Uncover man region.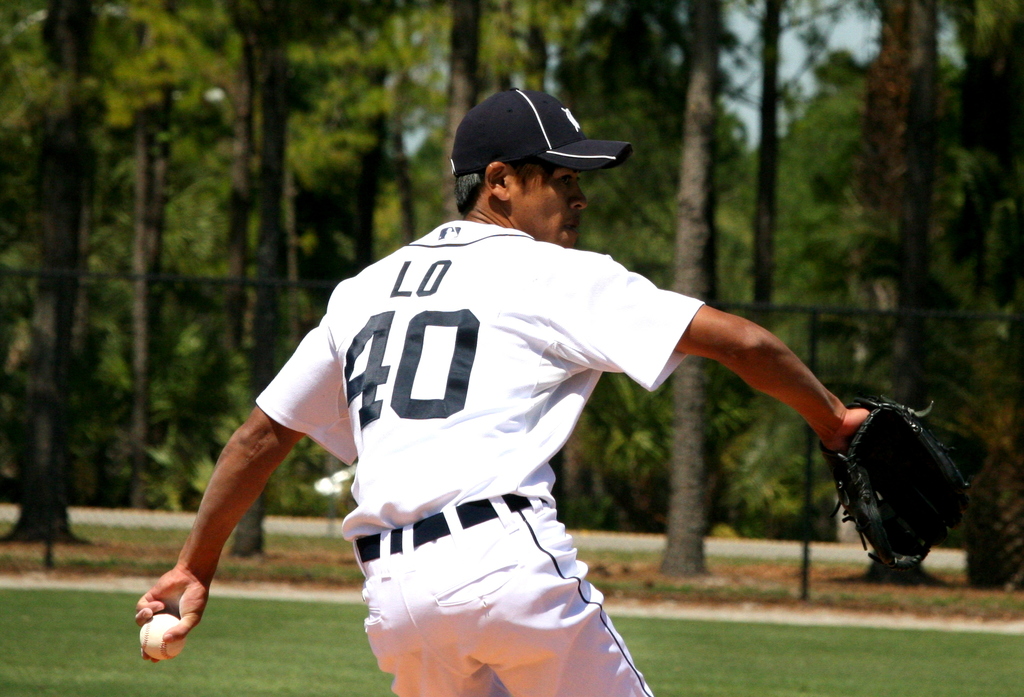
Uncovered: crop(137, 88, 867, 696).
